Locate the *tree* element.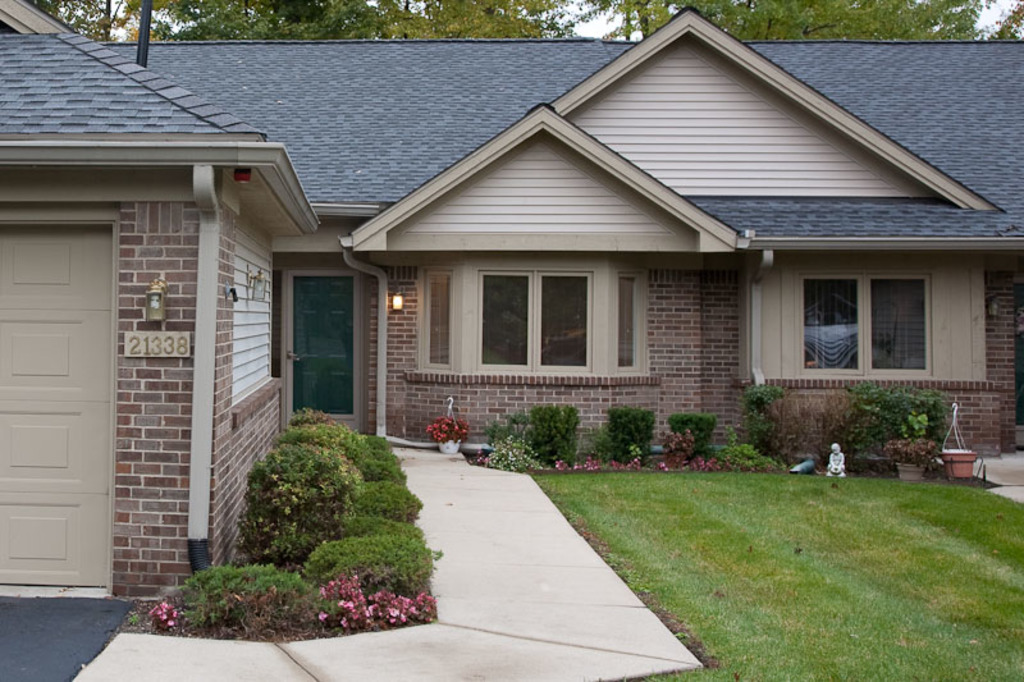
Element bbox: box(24, 0, 380, 37).
